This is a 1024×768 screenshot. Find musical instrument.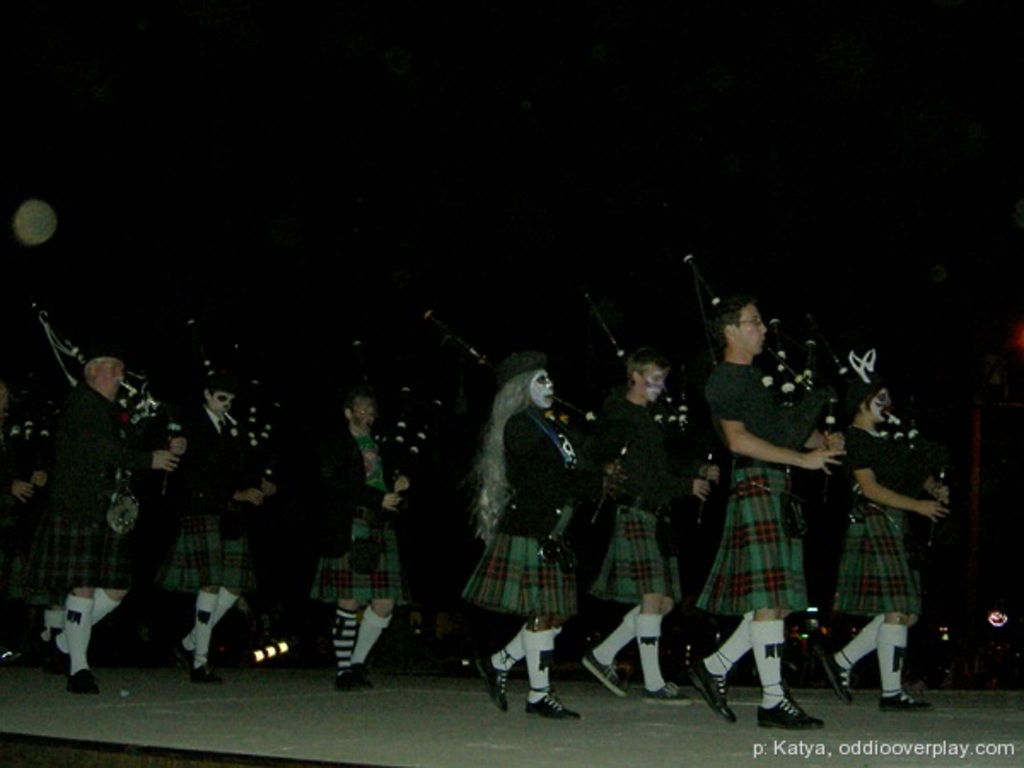
Bounding box: {"left": 794, "top": 304, "right": 976, "bottom": 555}.
